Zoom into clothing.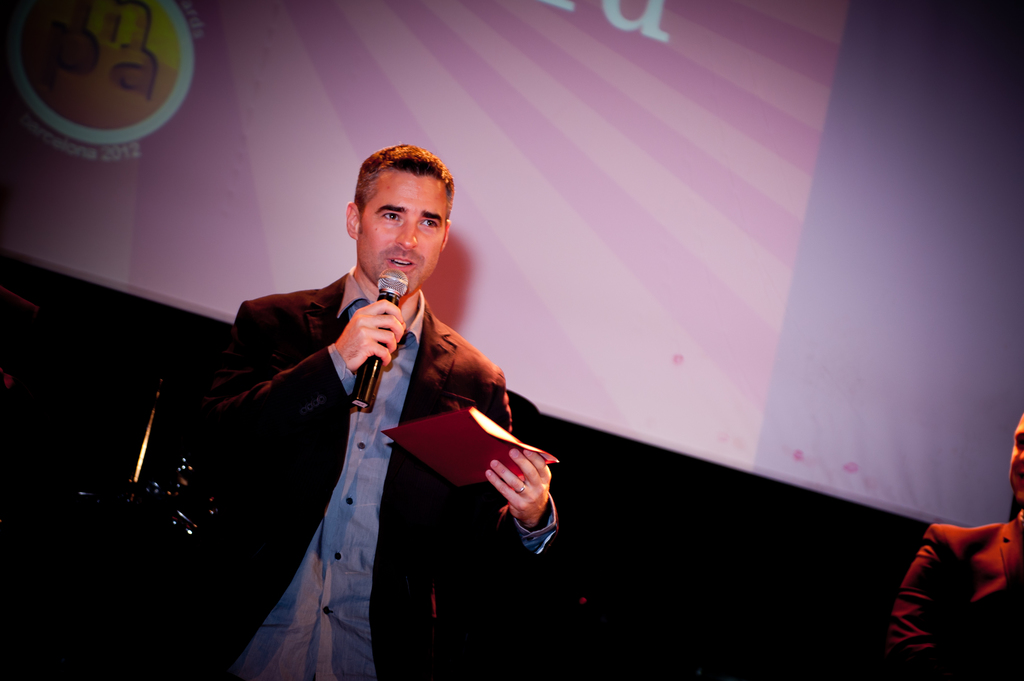
Zoom target: crop(209, 246, 552, 647).
